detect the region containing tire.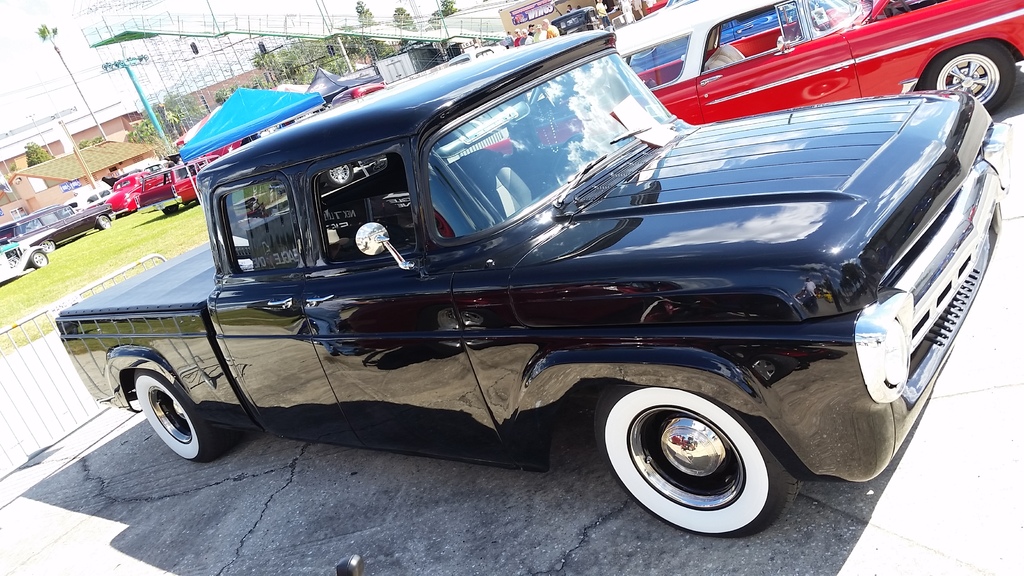
region(40, 237, 54, 254).
